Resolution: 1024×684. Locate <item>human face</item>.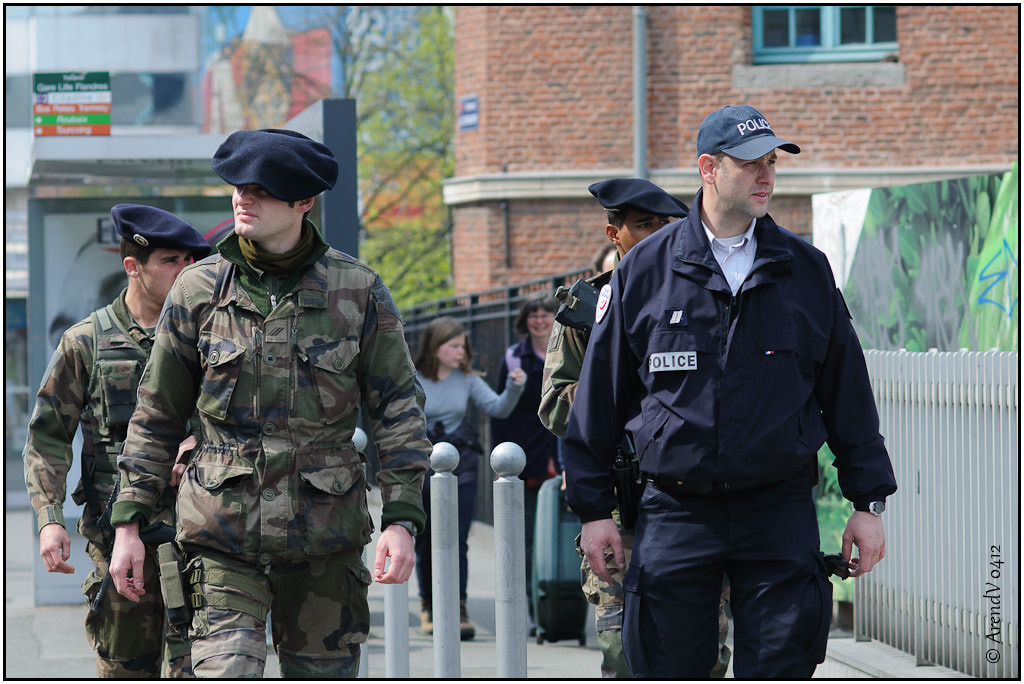
{"left": 438, "top": 333, "right": 467, "bottom": 370}.
